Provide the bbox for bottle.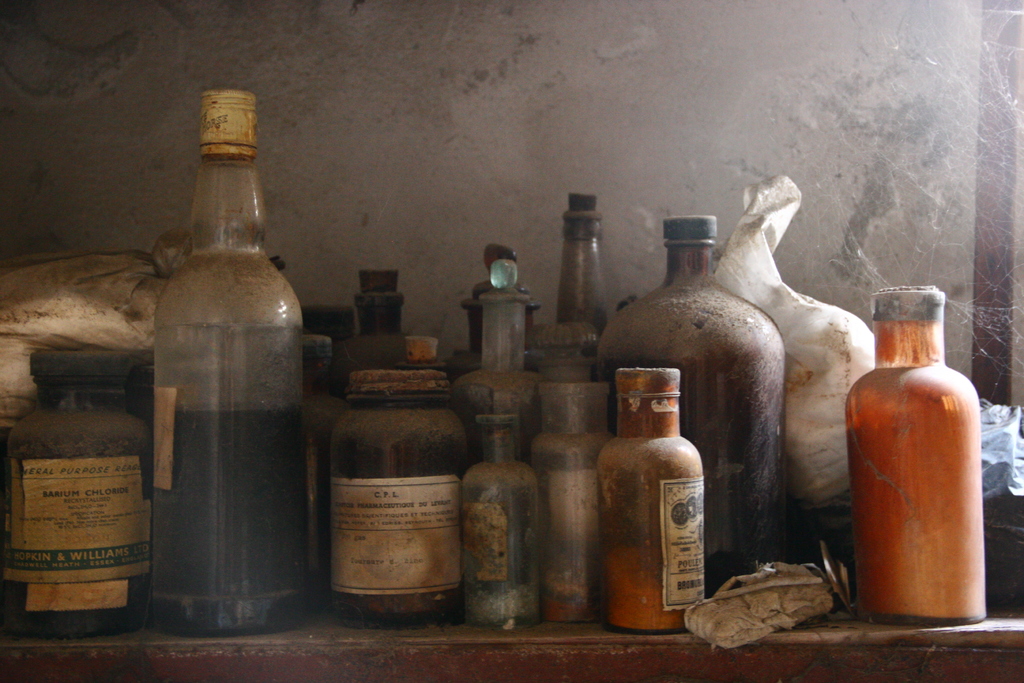
BBox(598, 369, 699, 640).
